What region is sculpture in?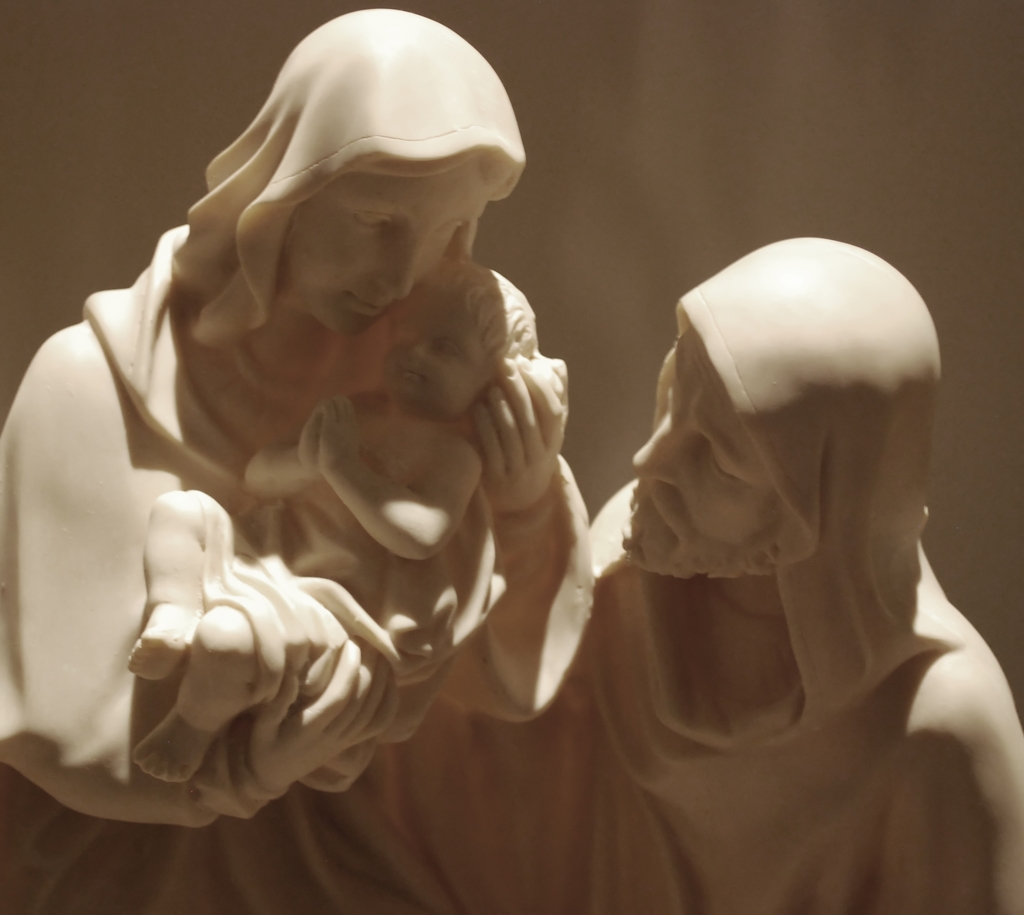
left=374, top=216, right=1023, bottom=914.
